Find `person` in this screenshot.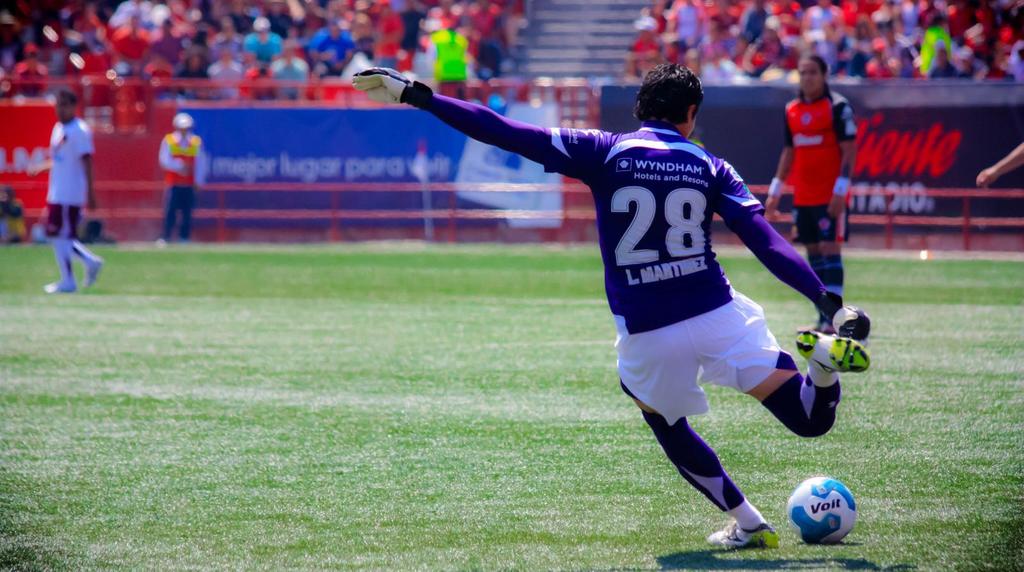
The bounding box for `person` is (x1=155, y1=110, x2=207, y2=249).
